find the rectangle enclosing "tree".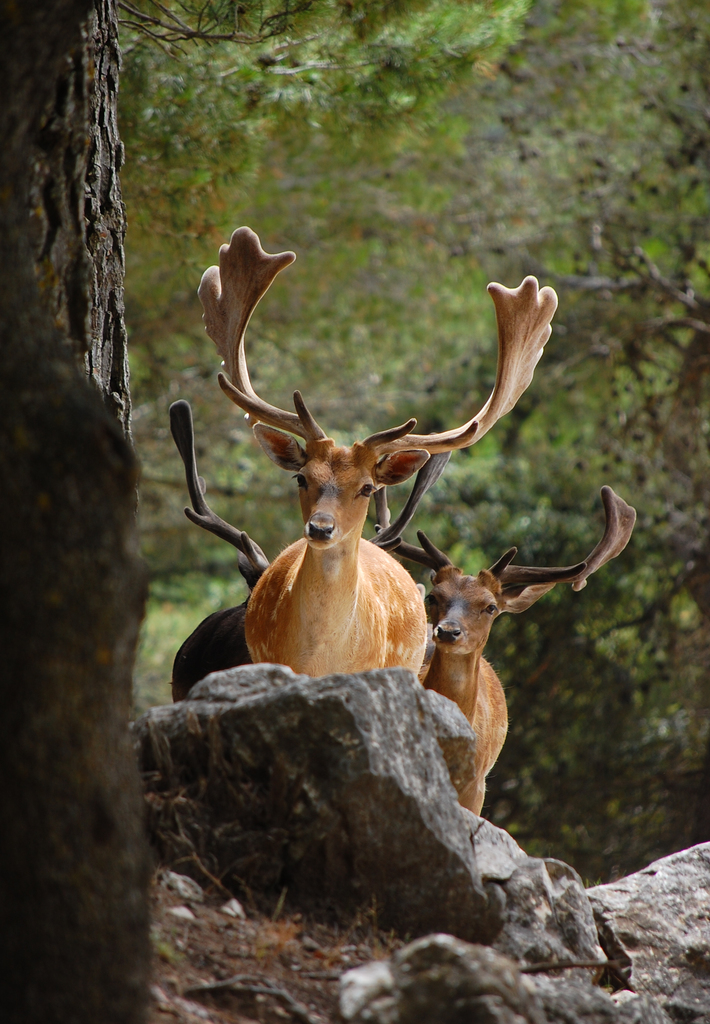
<box>76,266,616,888</box>.
